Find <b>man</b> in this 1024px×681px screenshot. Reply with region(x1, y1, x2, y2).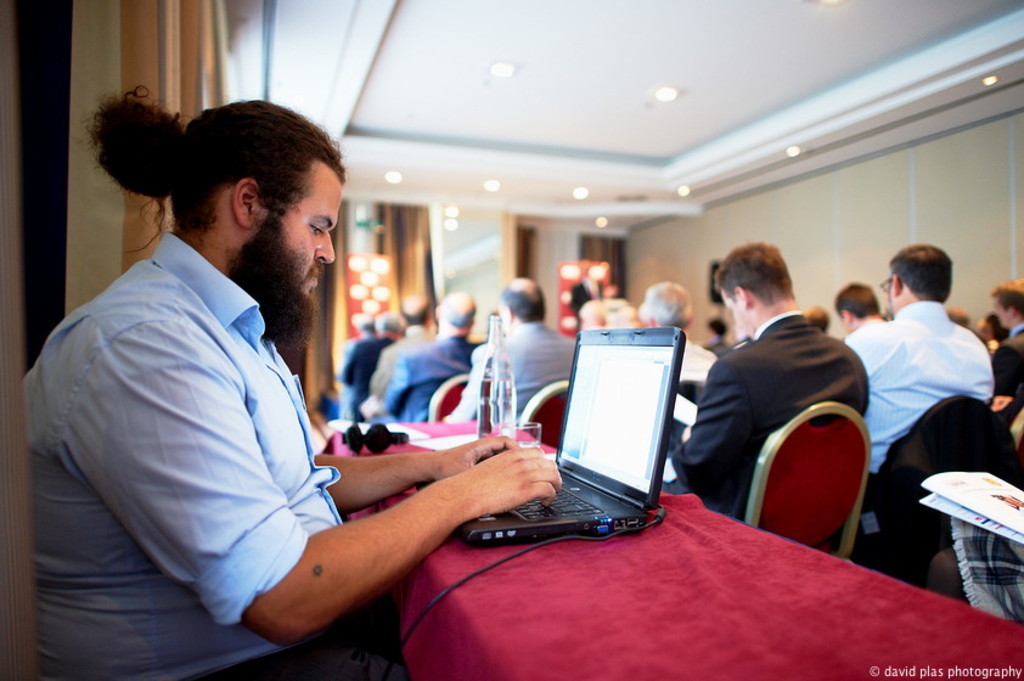
region(990, 276, 1023, 392).
